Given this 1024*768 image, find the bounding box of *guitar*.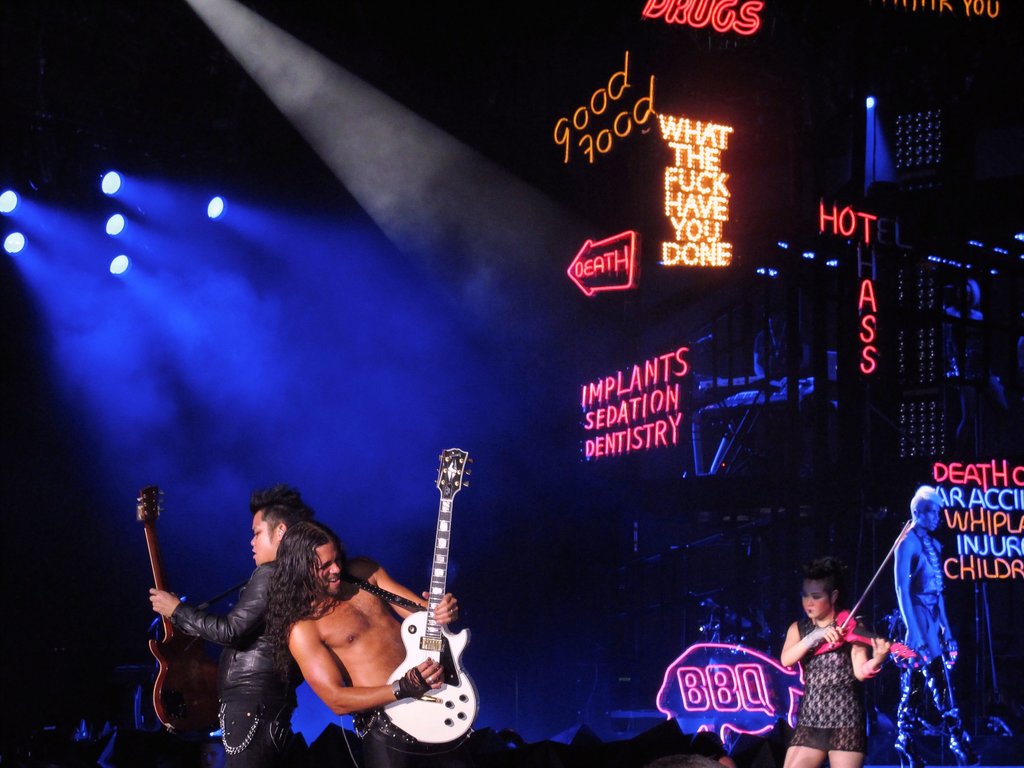
(824, 616, 923, 659).
